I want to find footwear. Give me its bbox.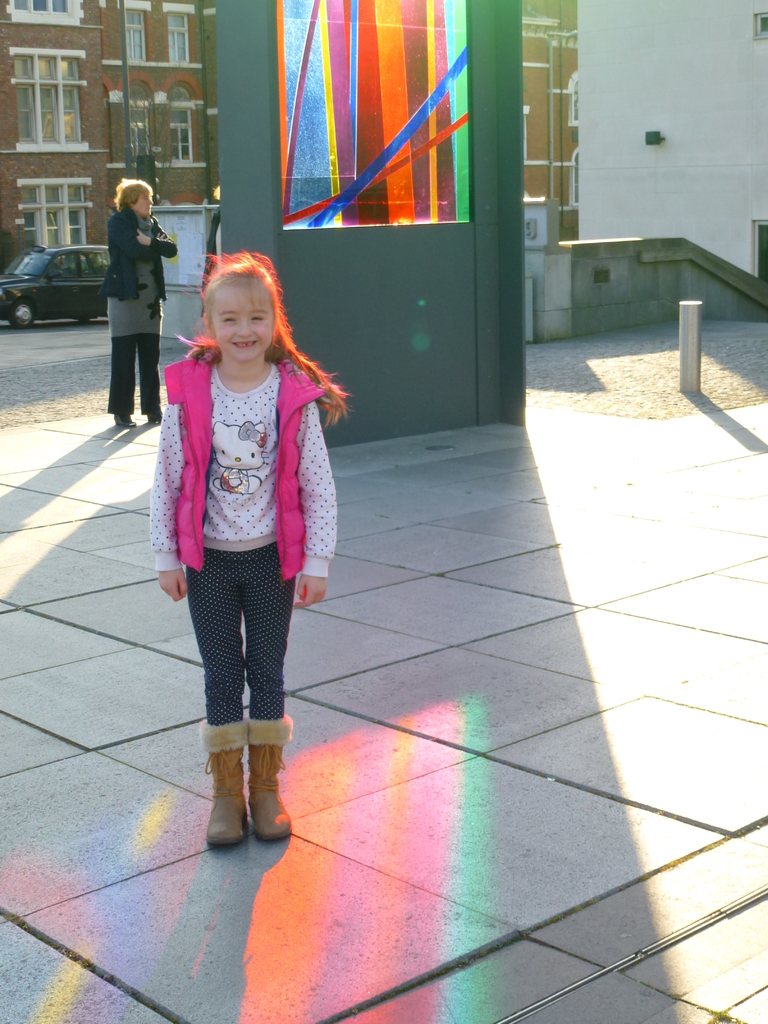
x1=142, y1=406, x2=166, y2=428.
